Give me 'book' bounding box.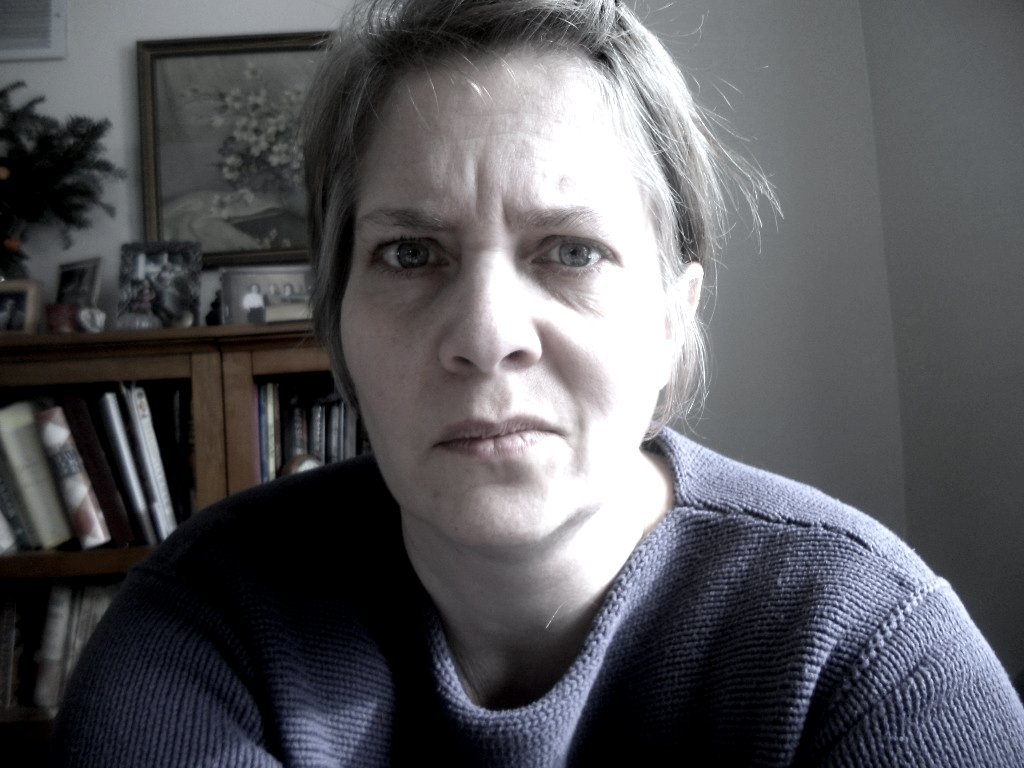
(289, 405, 309, 480).
